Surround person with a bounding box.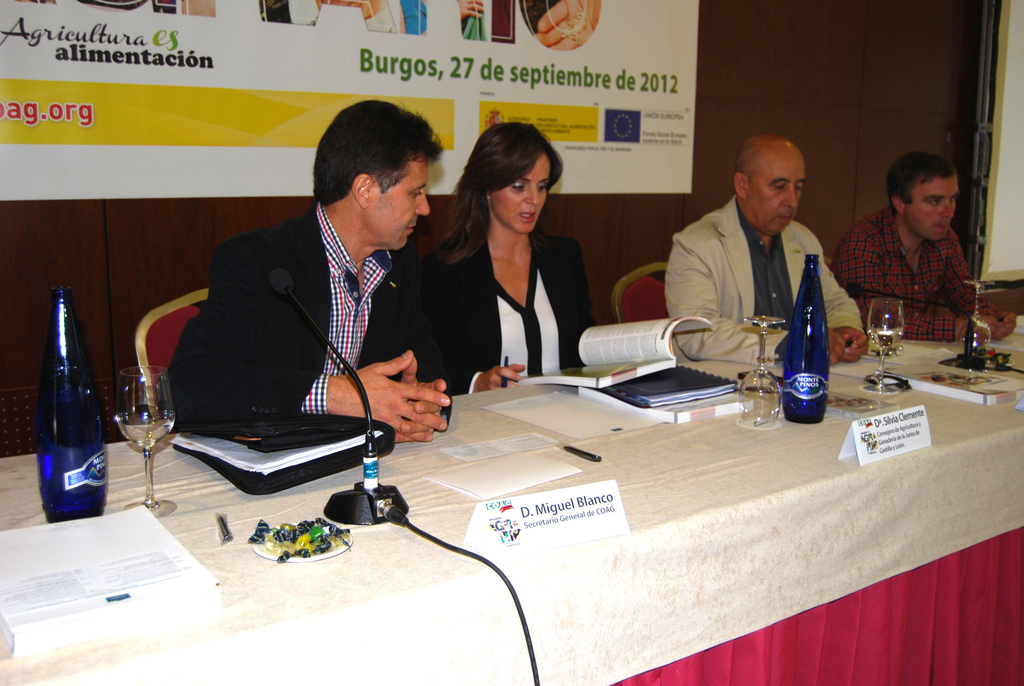
[x1=157, y1=100, x2=452, y2=444].
